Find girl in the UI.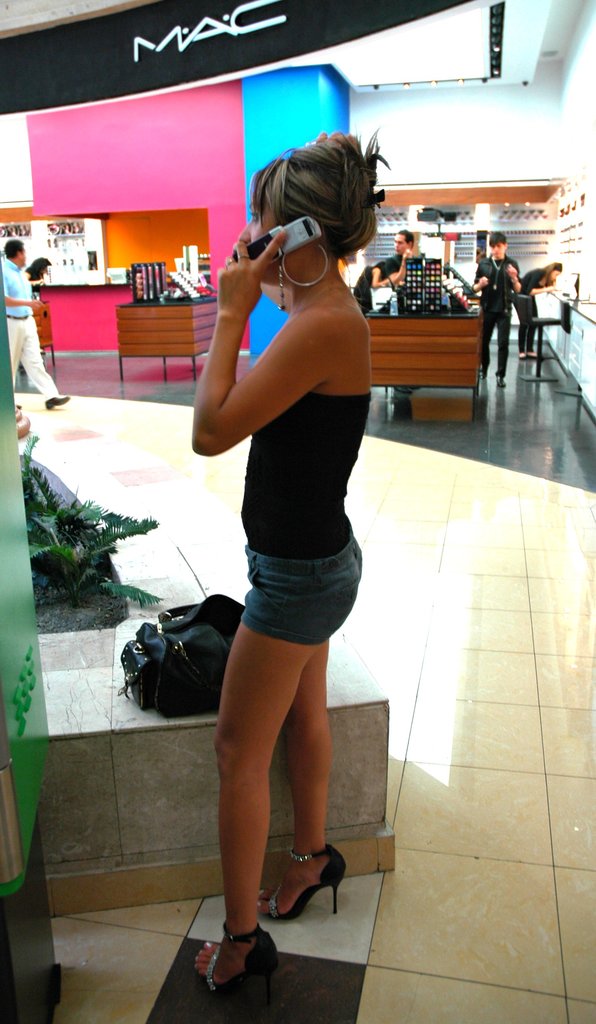
UI element at x1=192, y1=125, x2=393, y2=1002.
